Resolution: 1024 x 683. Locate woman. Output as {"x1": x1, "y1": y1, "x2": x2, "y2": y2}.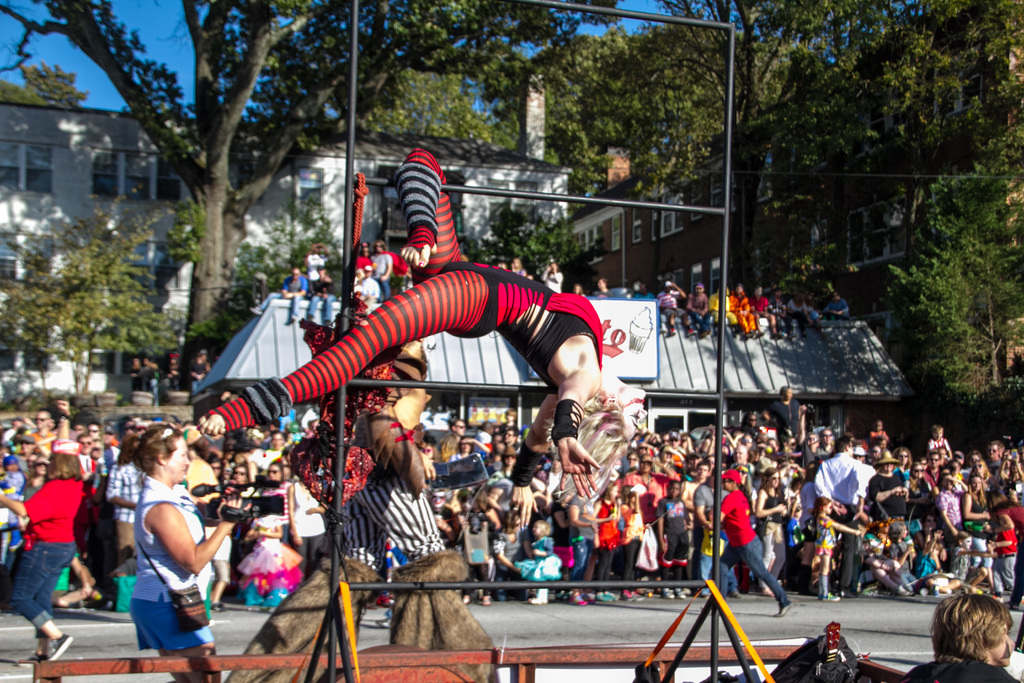
{"x1": 968, "y1": 456, "x2": 1000, "y2": 497}.
